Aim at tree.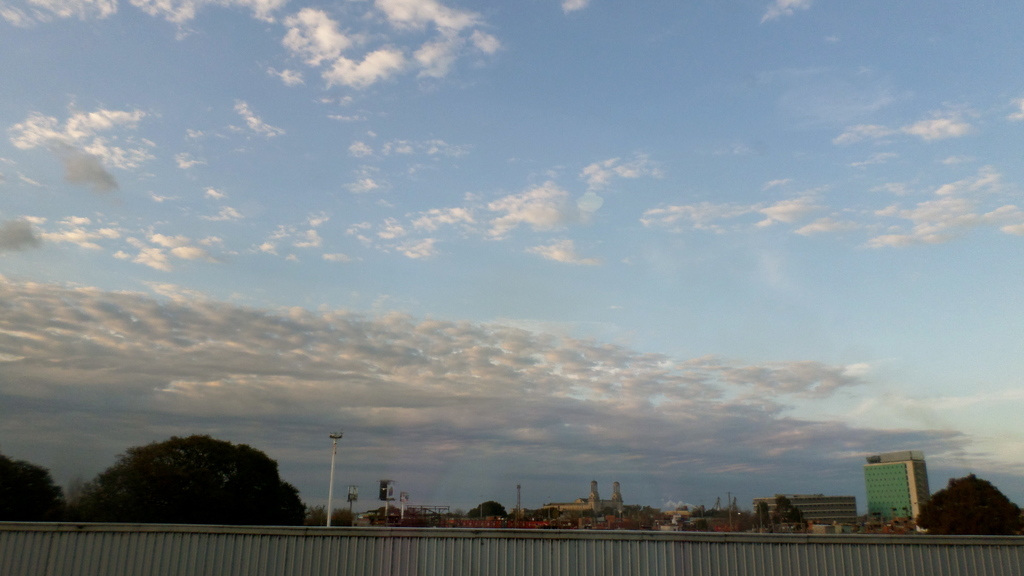
Aimed at (left=0, top=452, right=20, bottom=523).
